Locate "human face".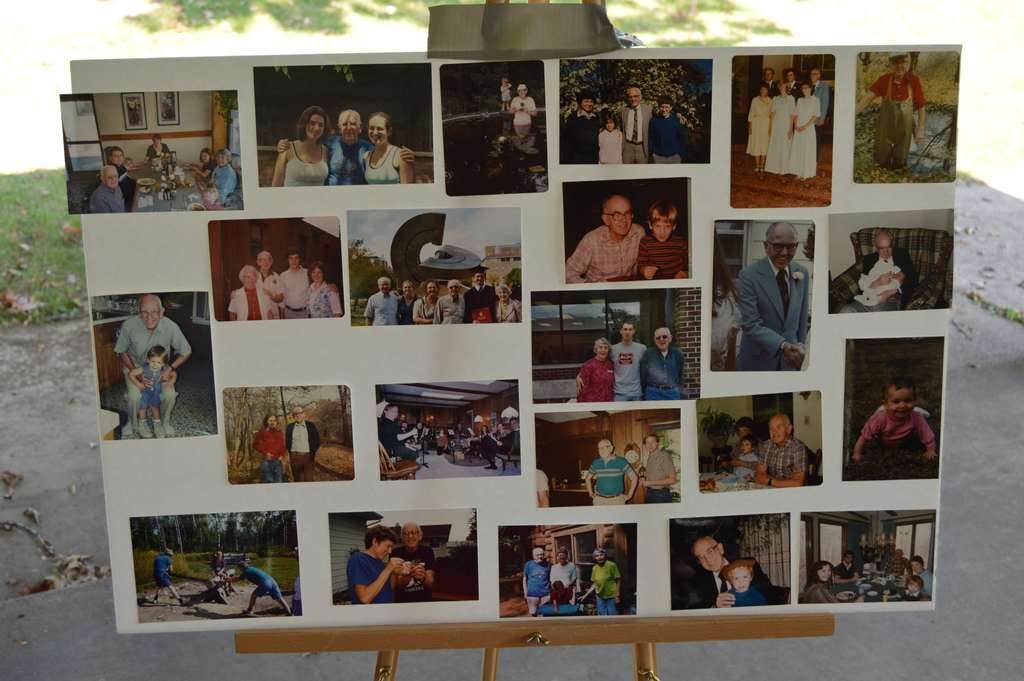
Bounding box: (x1=518, y1=88, x2=528, y2=97).
